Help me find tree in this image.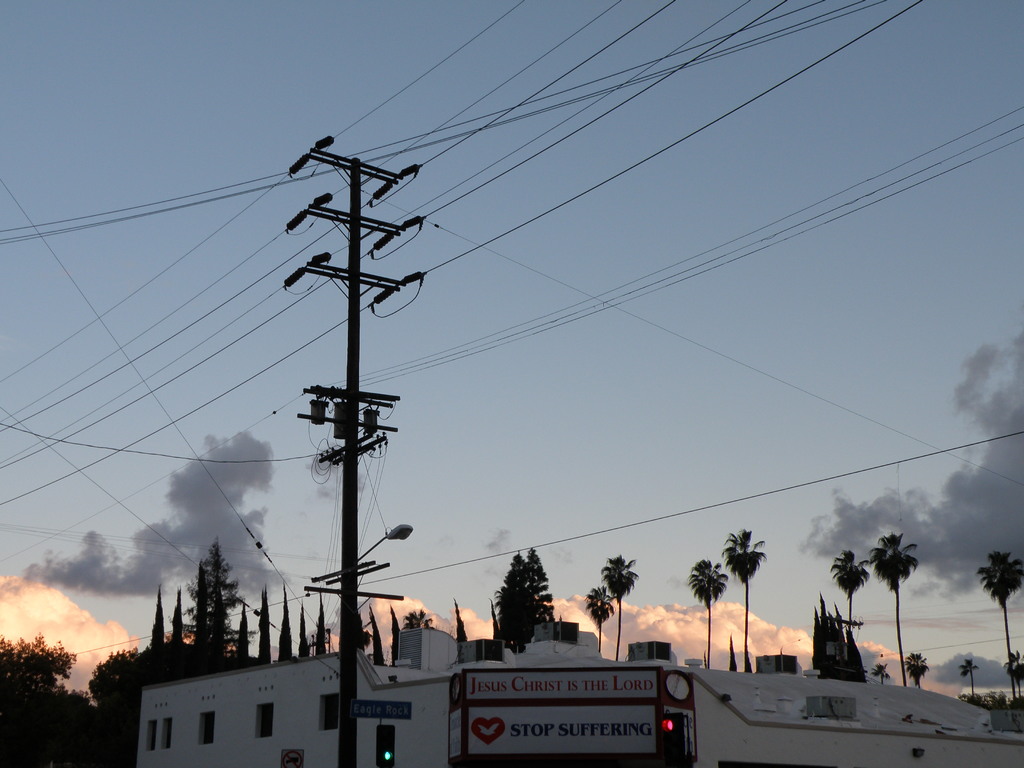
Found it: [left=252, top=587, right=276, bottom=669].
